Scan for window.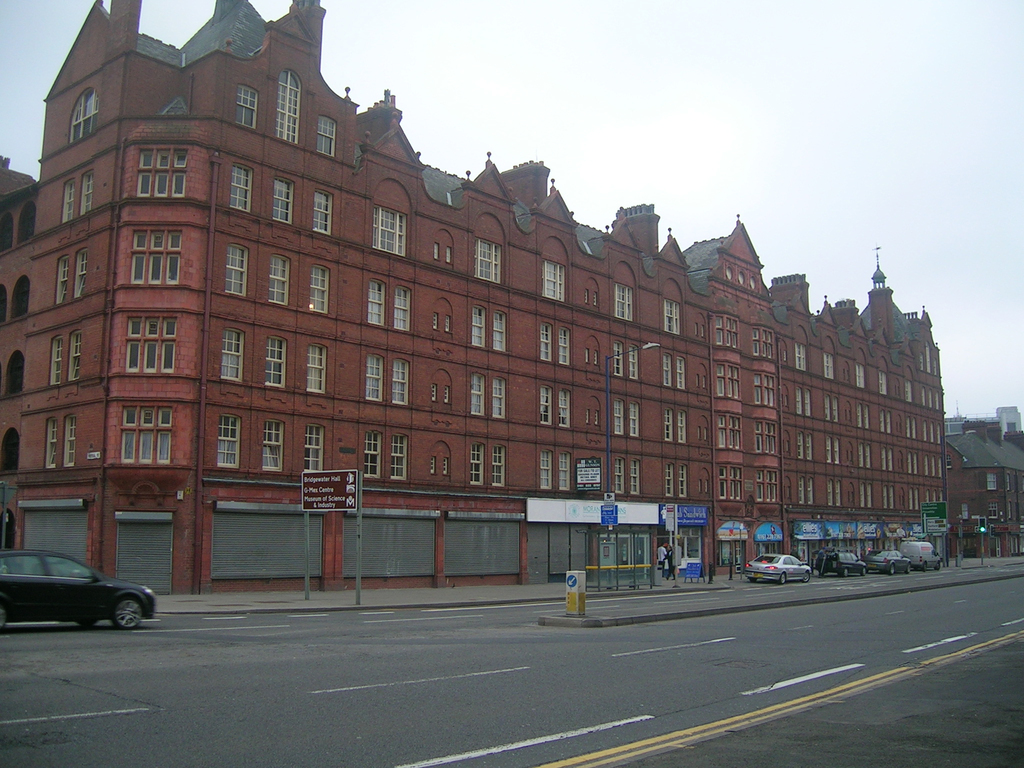
Scan result: (630, 342, 637, 380).
